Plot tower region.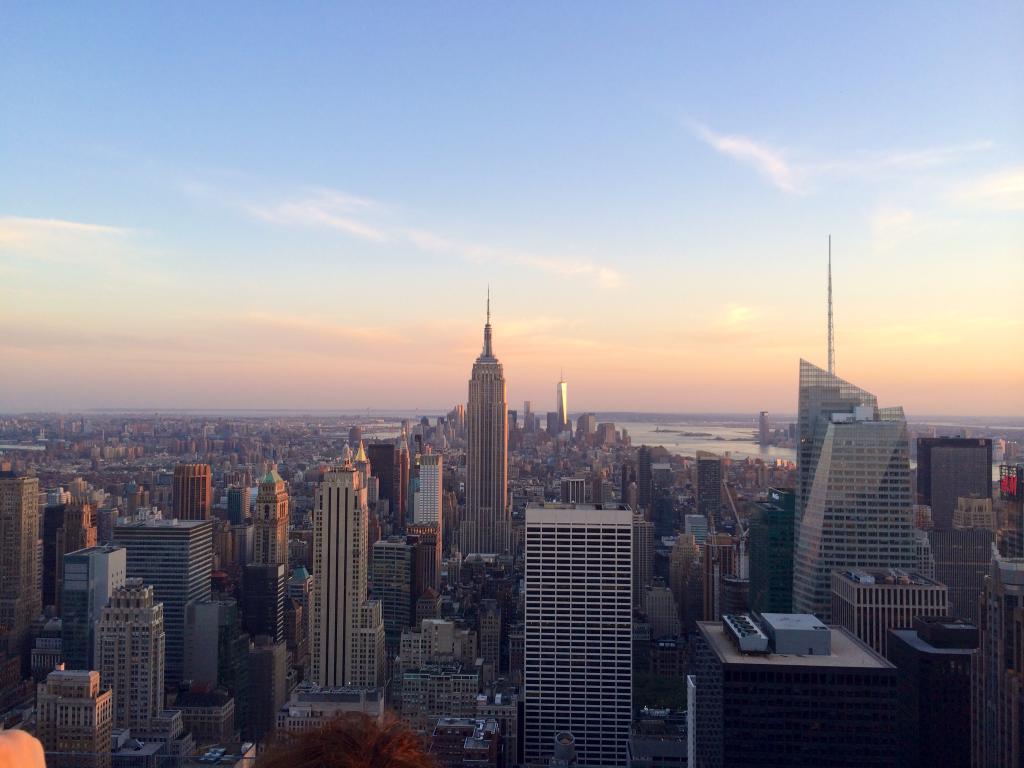
Plotted at 916/431/997/584.
